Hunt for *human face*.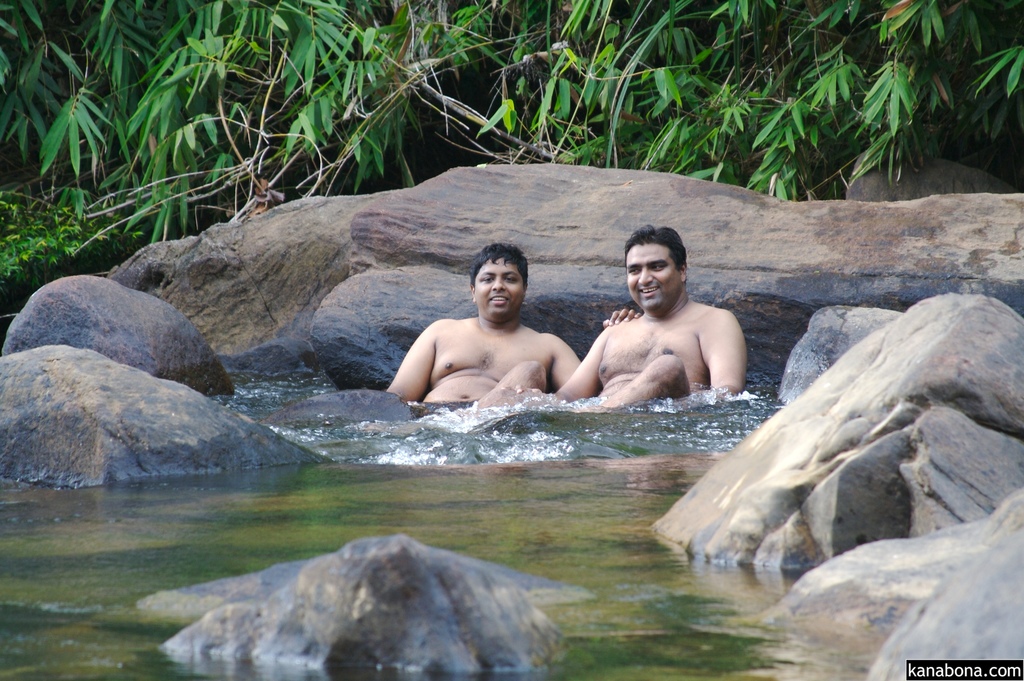
Hunted down at bbox=(625, 243, 678, 315).
